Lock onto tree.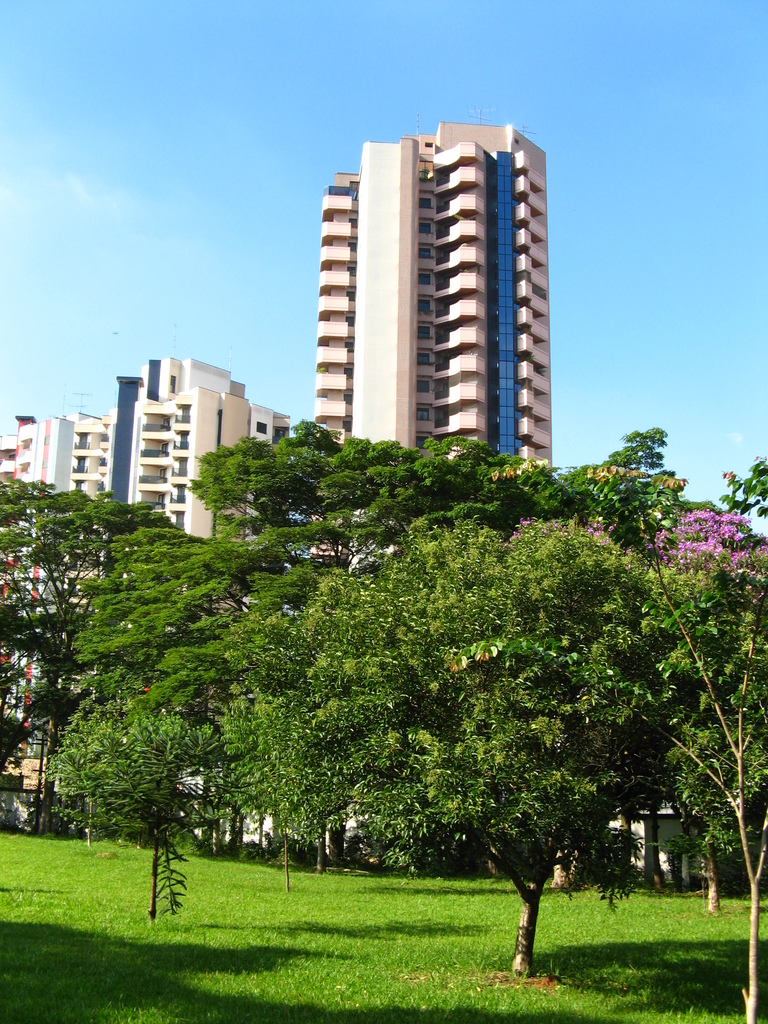
Locked: x1=216, y1=693, x2=294, y2=893.
